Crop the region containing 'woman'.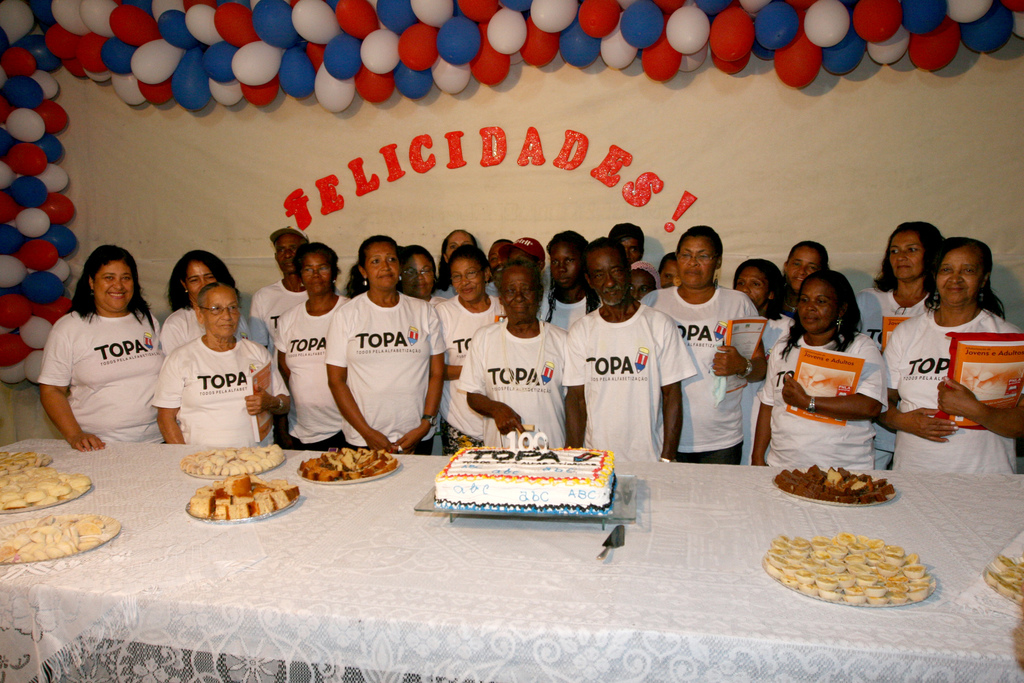
Crop region: [x1=881, y1=235, x2=1023, y2=474].
